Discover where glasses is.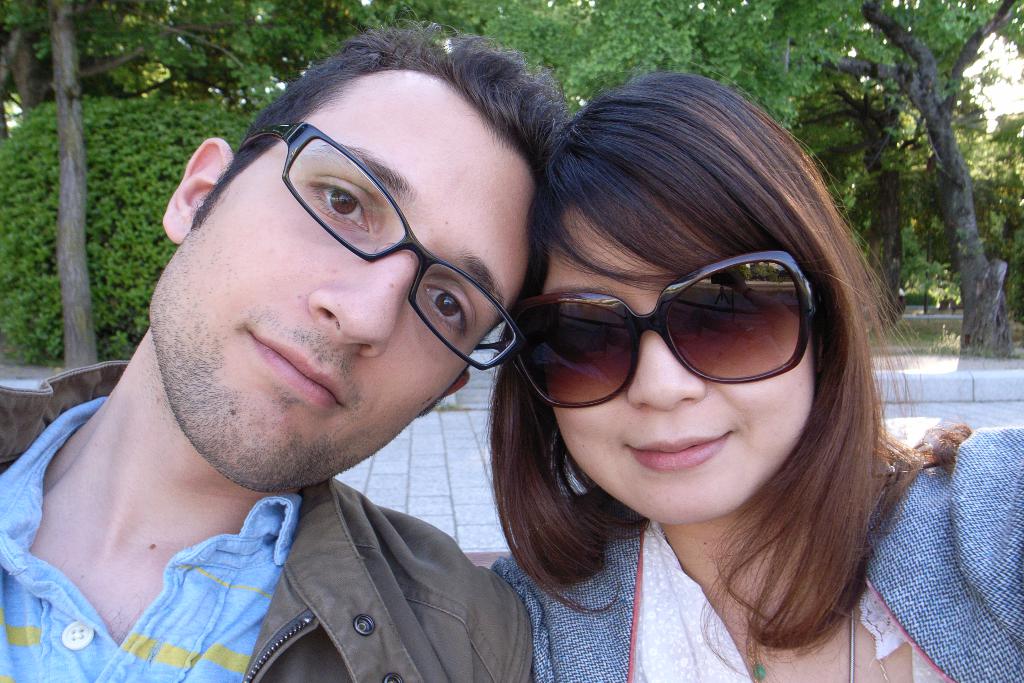
Discovered at rect(161, 145, 547, 339).
